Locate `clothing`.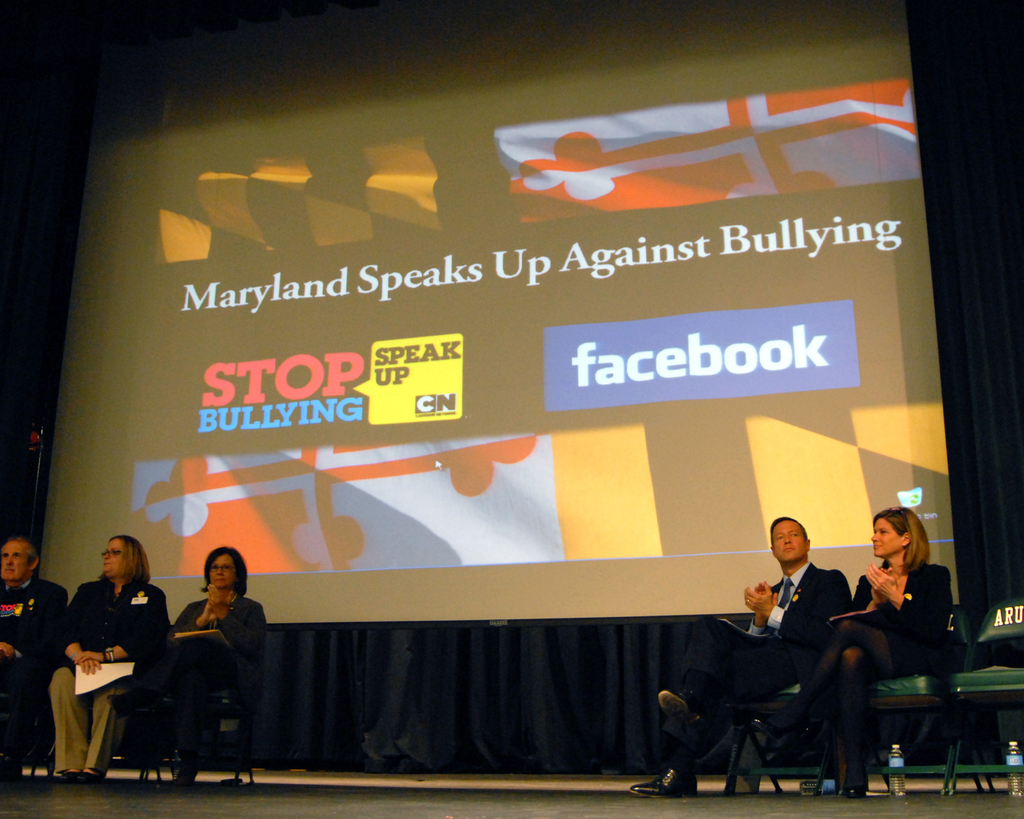
Bounding box: select_region(44, 571, 166, 761).
